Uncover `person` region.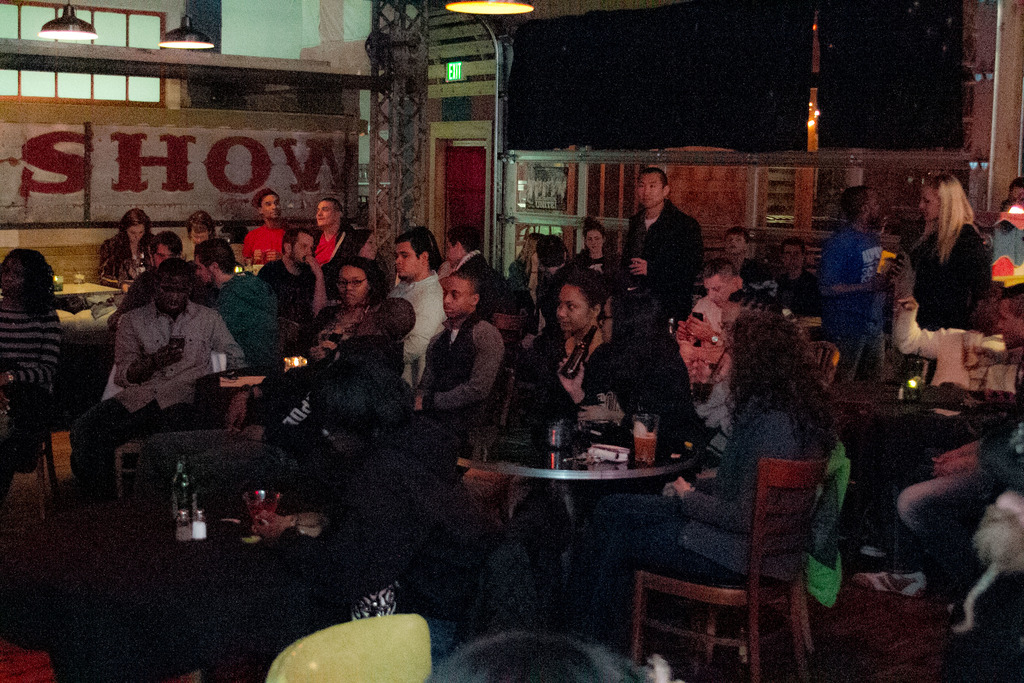
Uncovered: (0,245,66,414).
